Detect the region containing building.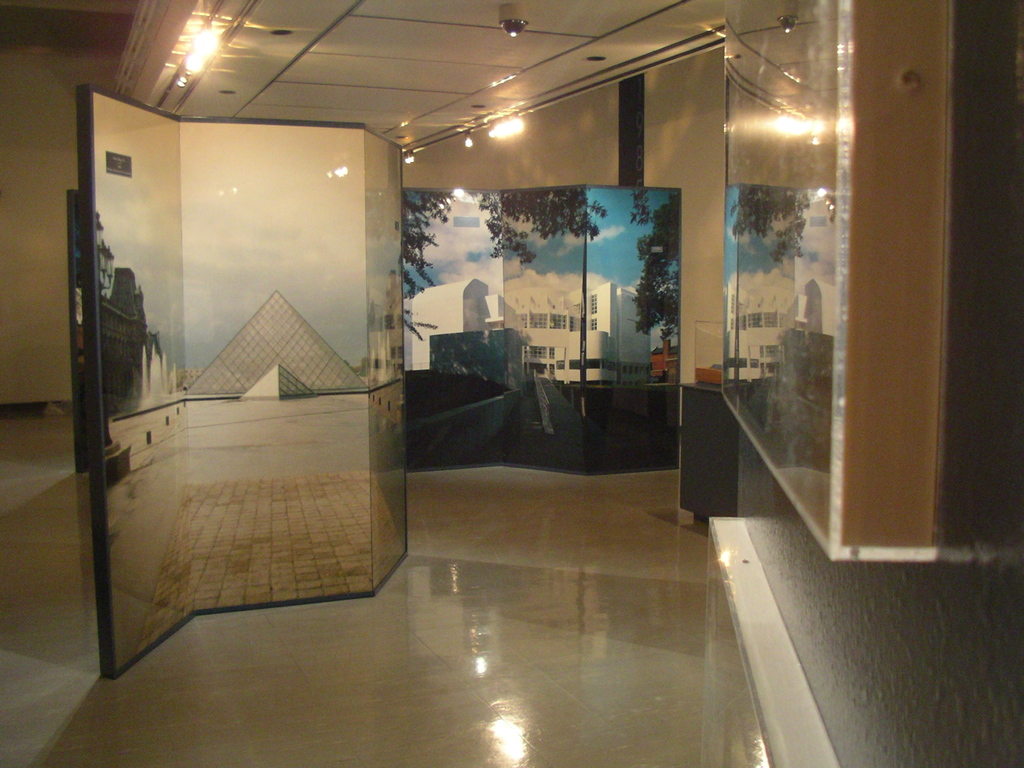
region(0, 0, 1023, 767).
